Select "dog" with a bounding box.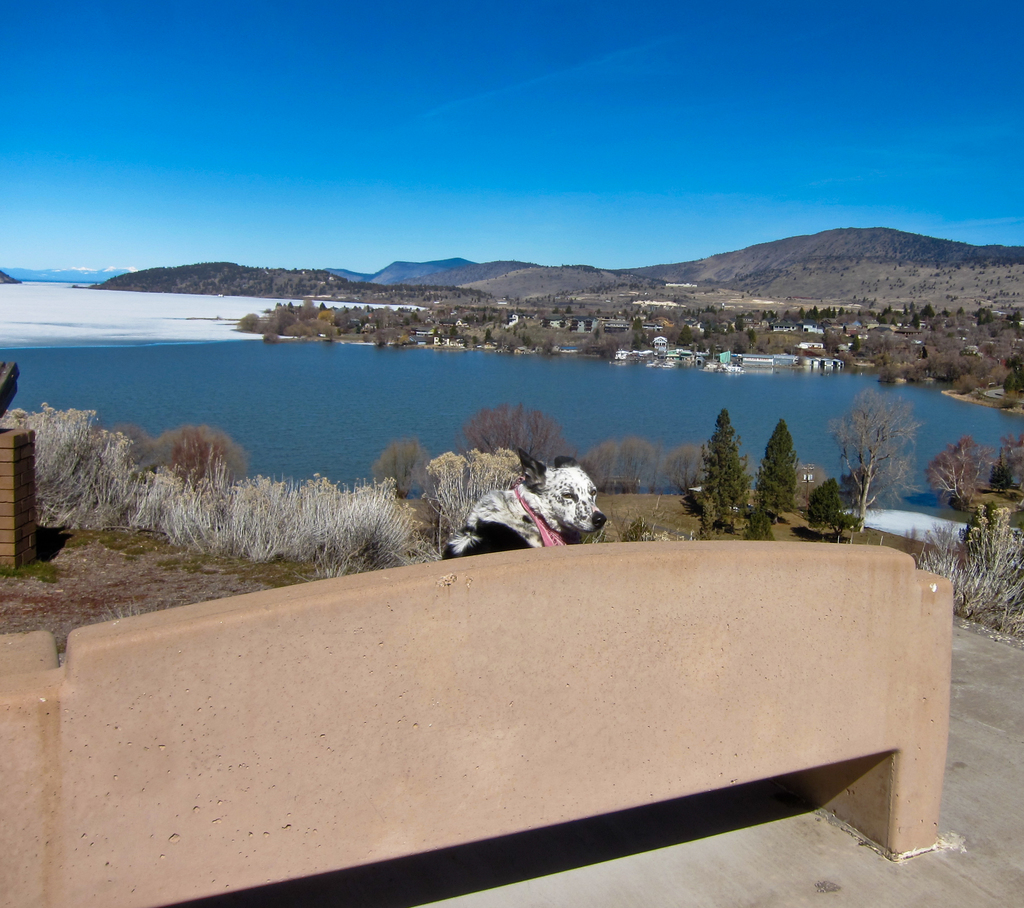
crop(435, 454, 606, 556).
